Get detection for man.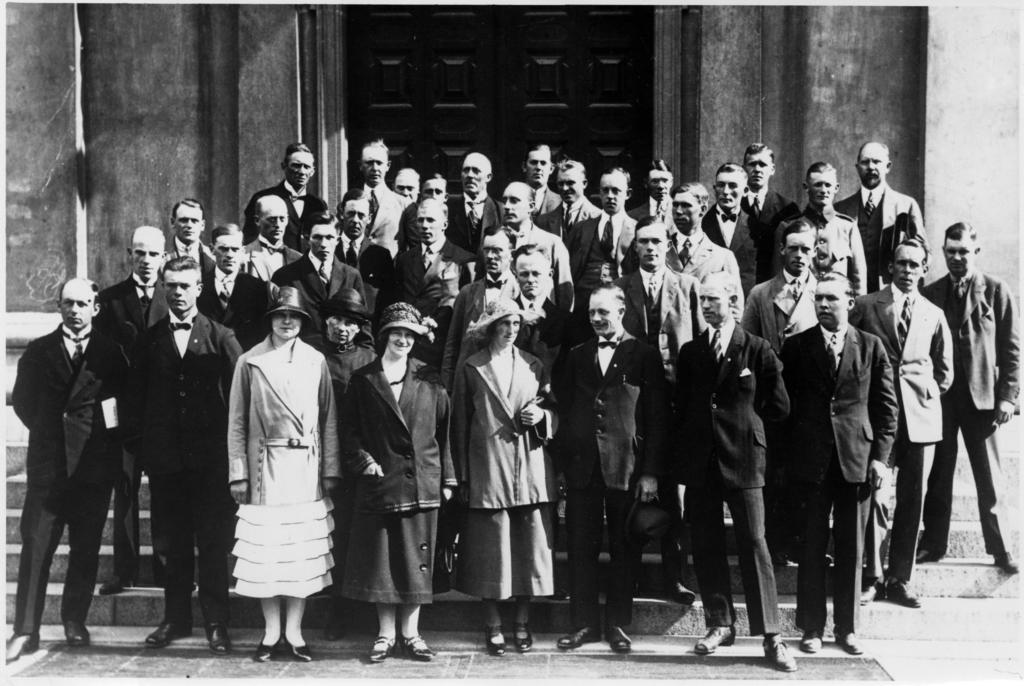
Detection: [x1=749, y1=206, x2=824, y2=339].
